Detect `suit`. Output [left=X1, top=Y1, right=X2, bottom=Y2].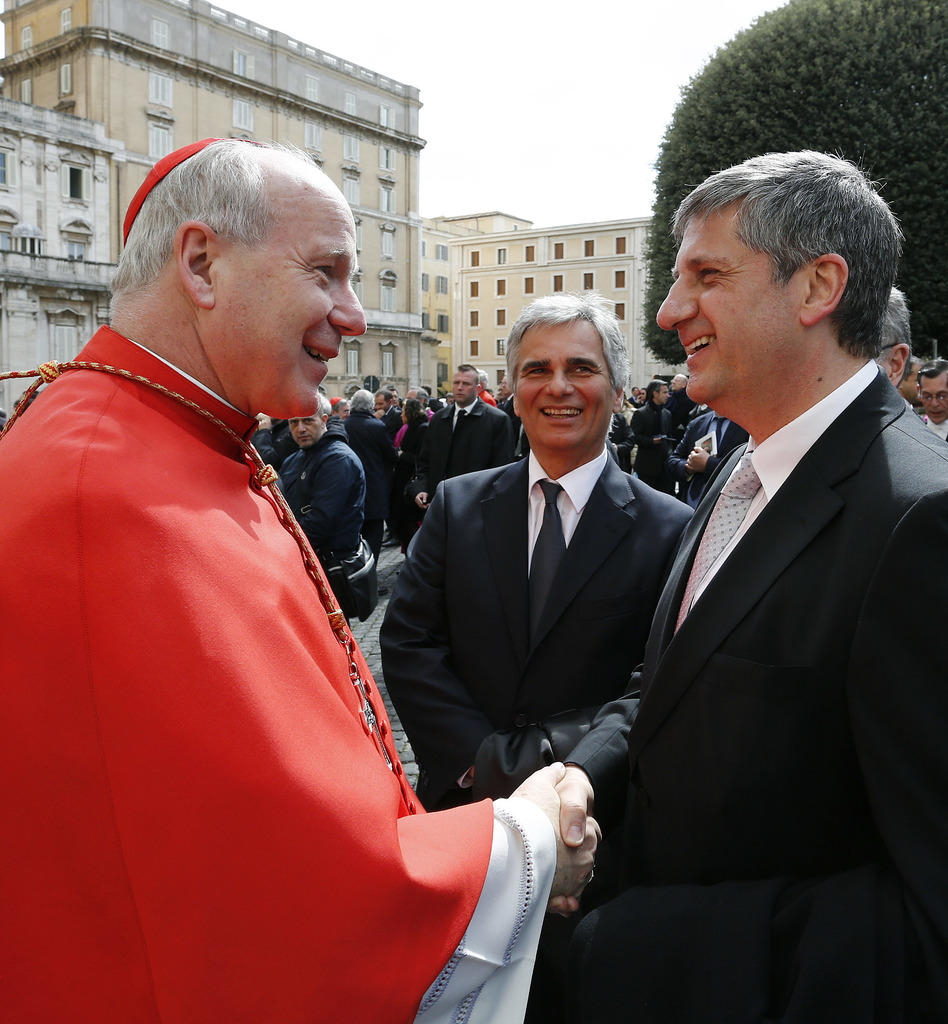
[left=380, top=457, right=693, bottom=812].
